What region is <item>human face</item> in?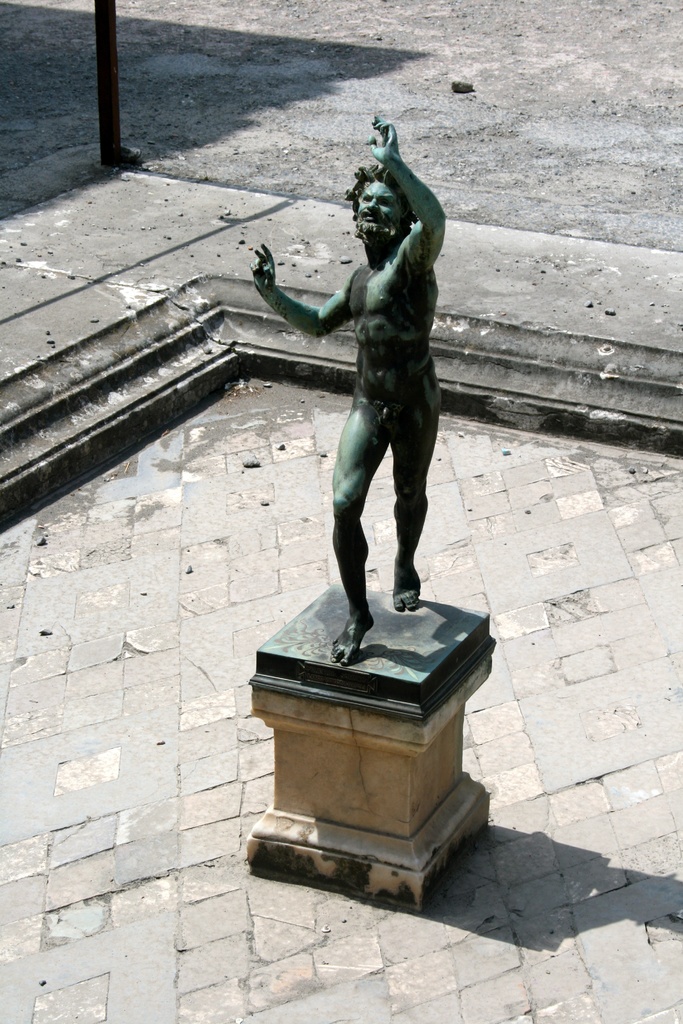
360,186,402,239.
